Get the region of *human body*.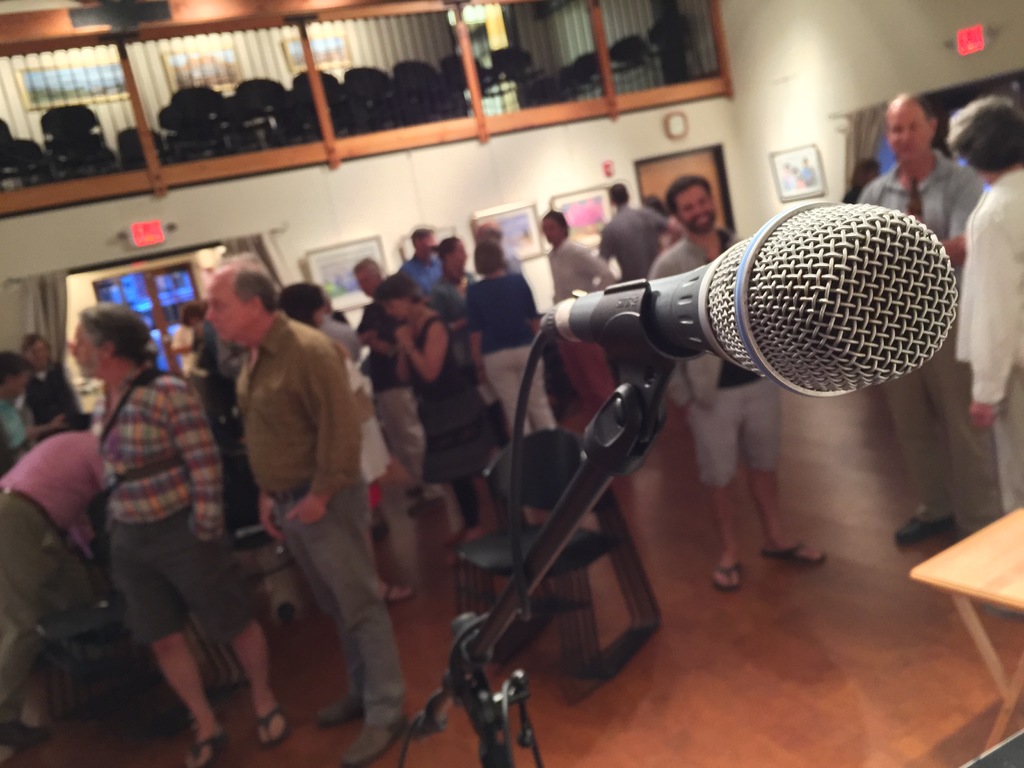
select_region(0, 434, 119, 767).
